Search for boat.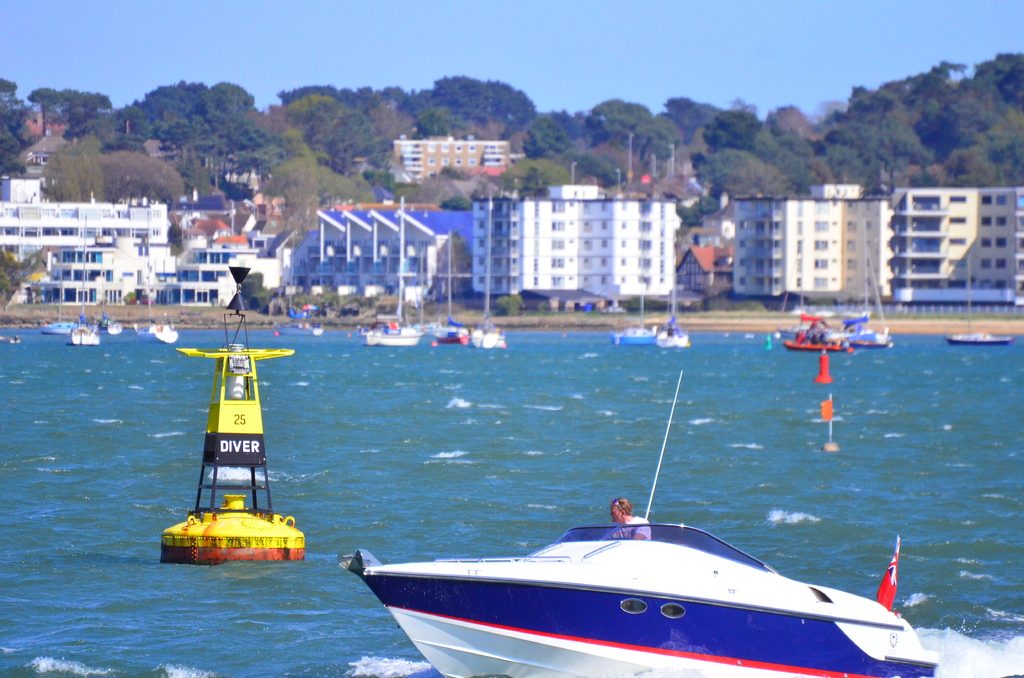
Found at select_region(149, 334, 280, 568).
